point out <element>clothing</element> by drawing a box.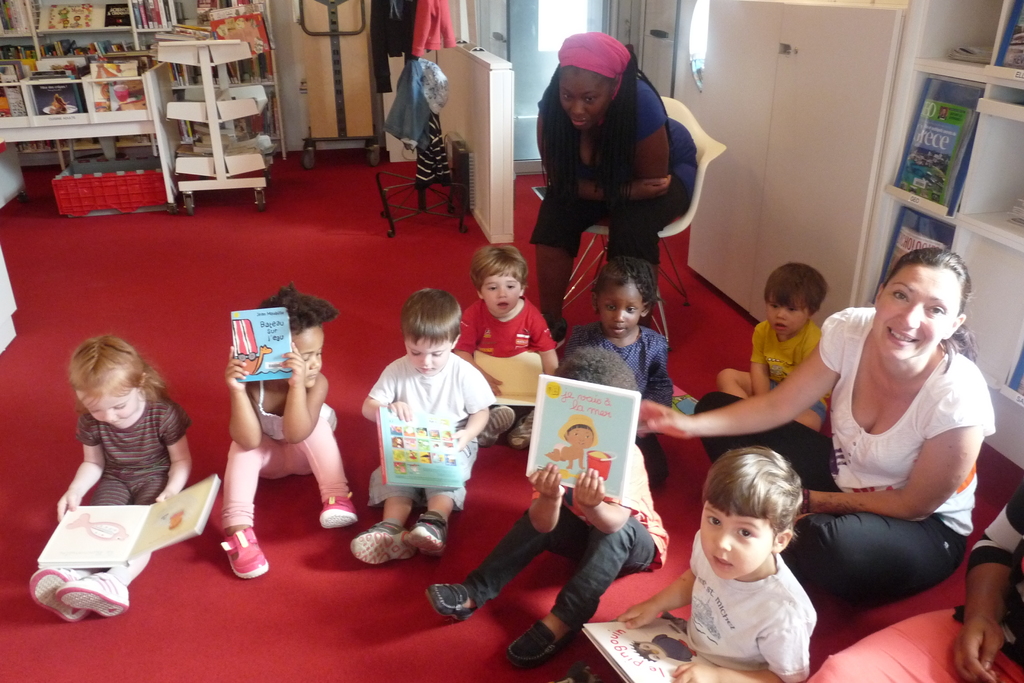
693 297 1000 613.
